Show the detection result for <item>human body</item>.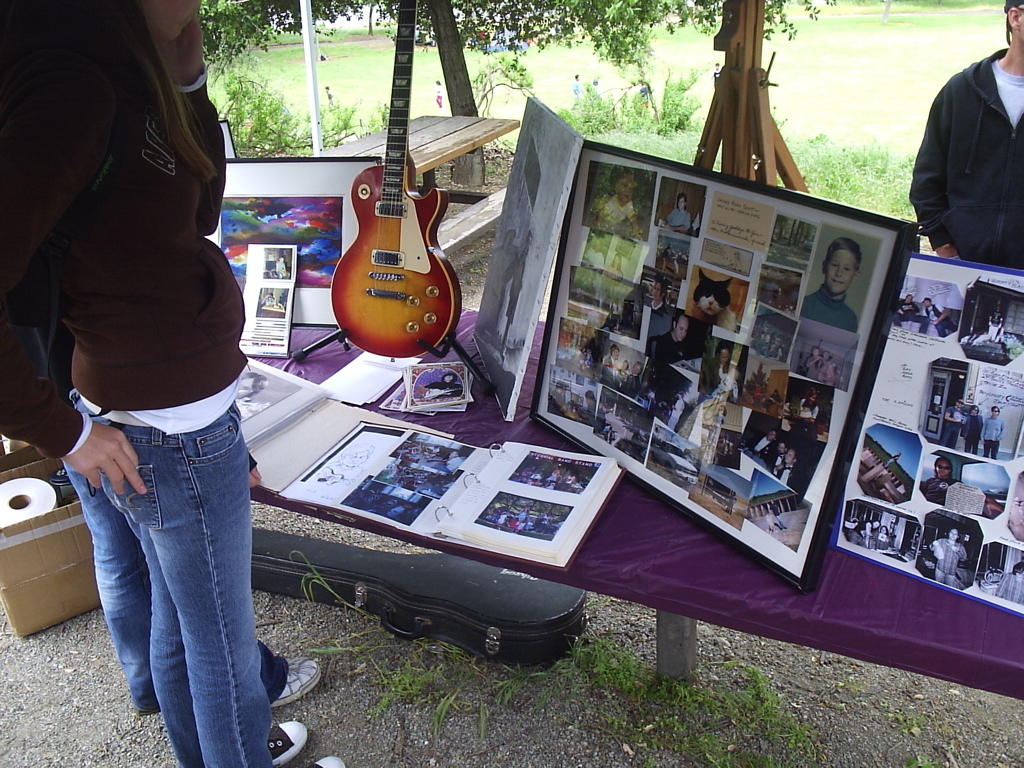
{"left": 31, "top": 0, "right": 278, "bottom": 742}.
